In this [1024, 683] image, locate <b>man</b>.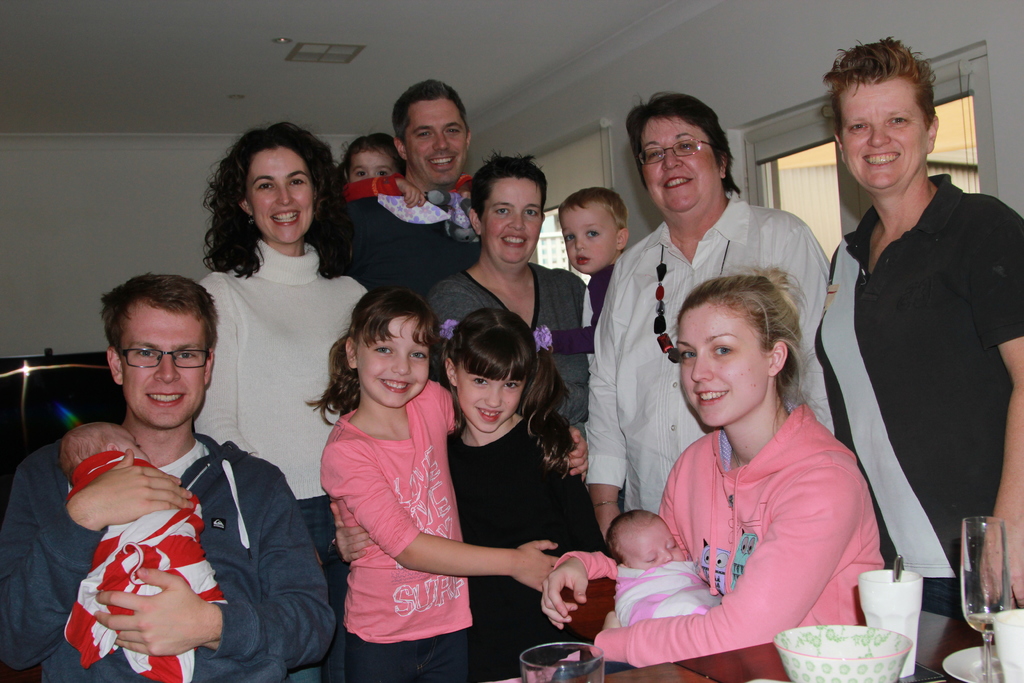
Bounding box: bbox=[323, 79, 479, 298].
